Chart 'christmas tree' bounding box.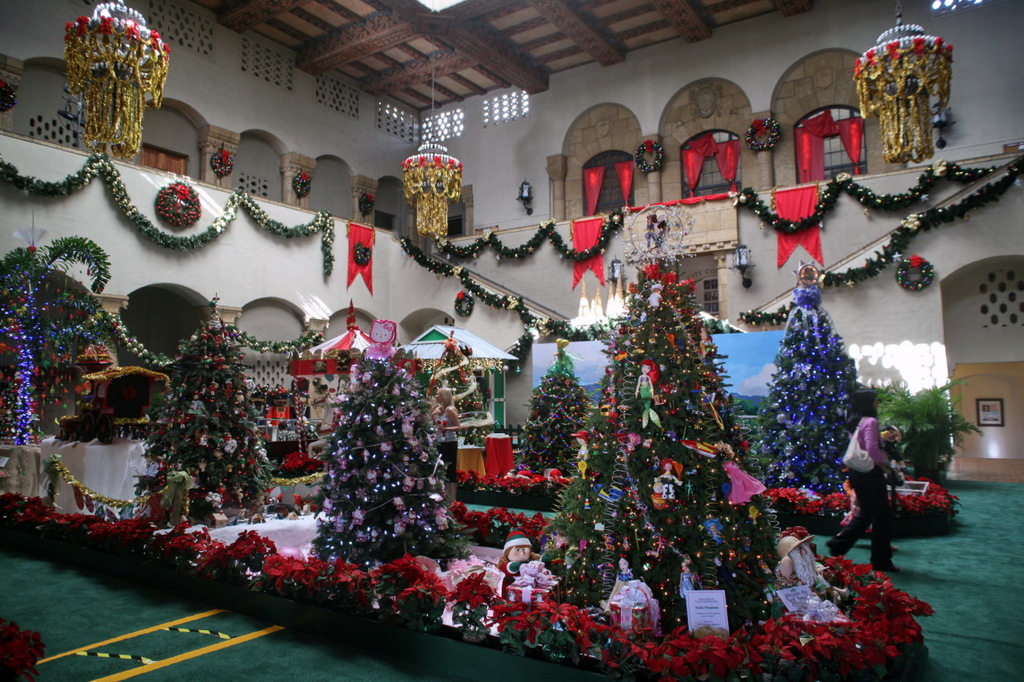
Charted: box(544, 226, 780, 624).
